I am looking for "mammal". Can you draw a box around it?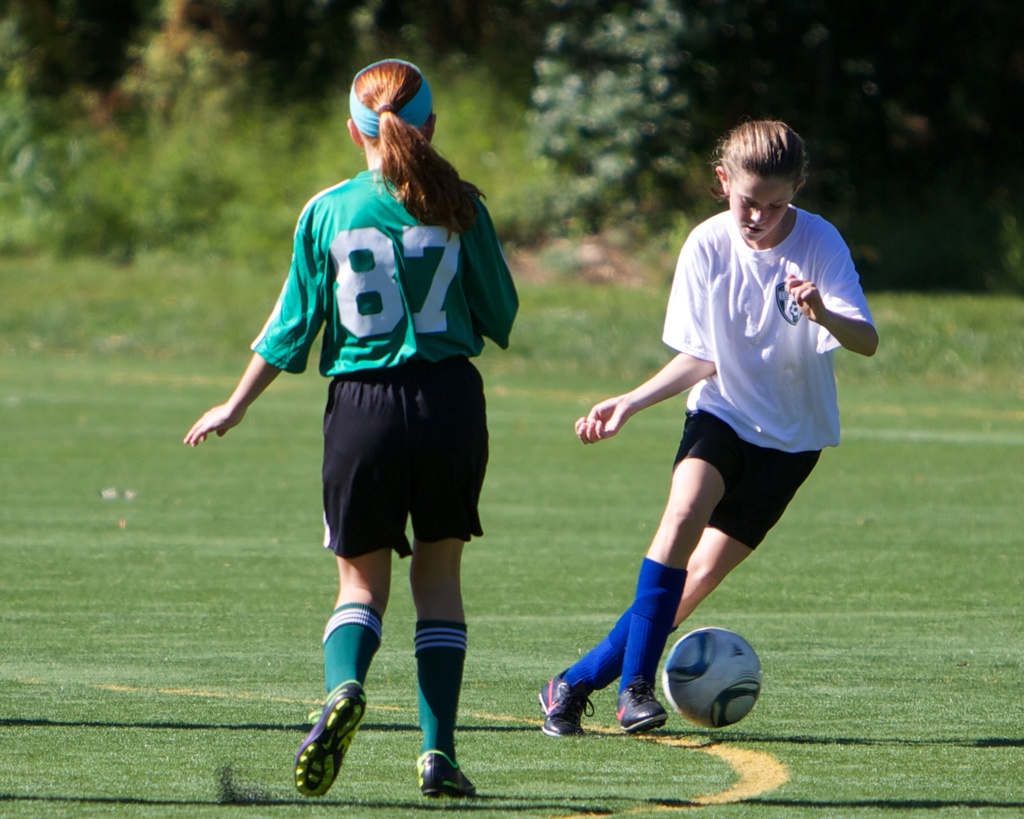
Sure, the bounding box is [x1=582, y1=131, x2=878, y2=731].
